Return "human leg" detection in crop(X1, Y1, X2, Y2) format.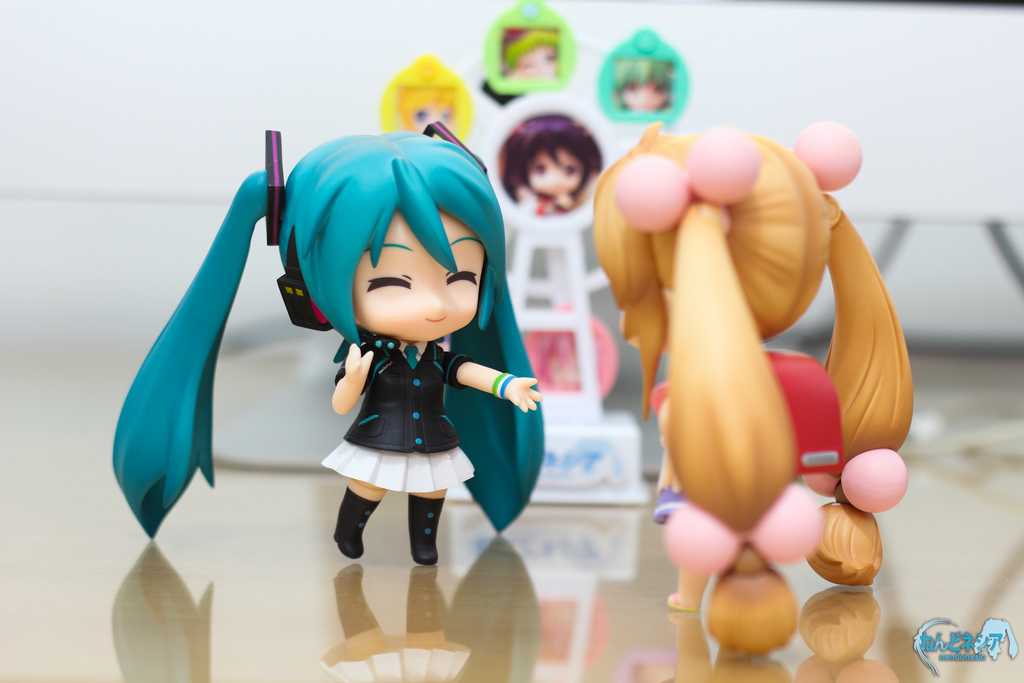
crop(335, 474, 390, 555).
